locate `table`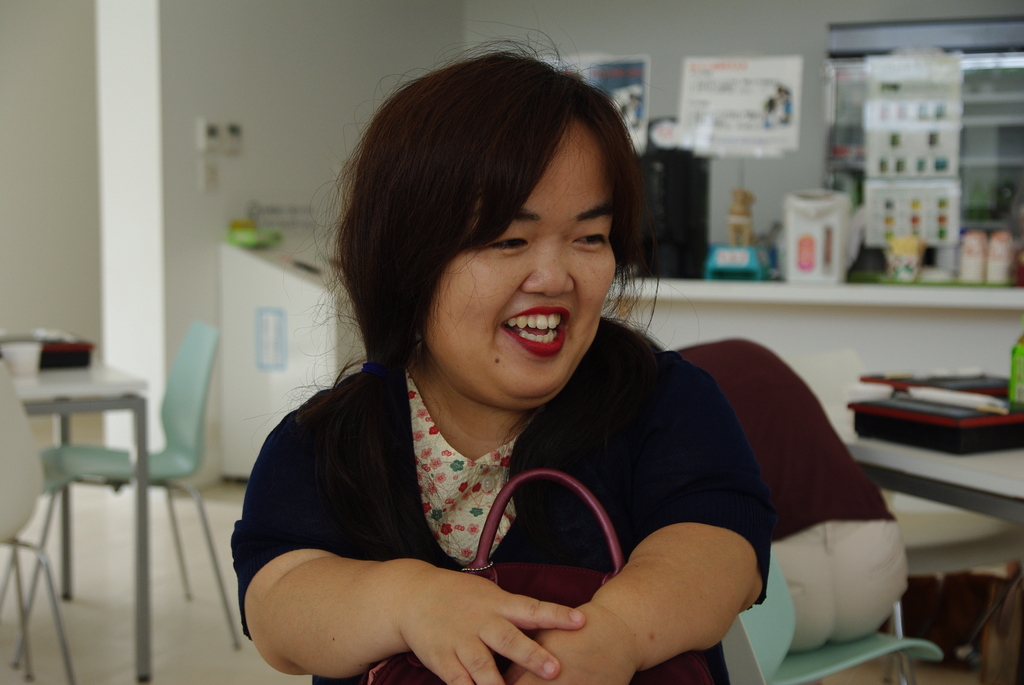
840/400/1023/684
